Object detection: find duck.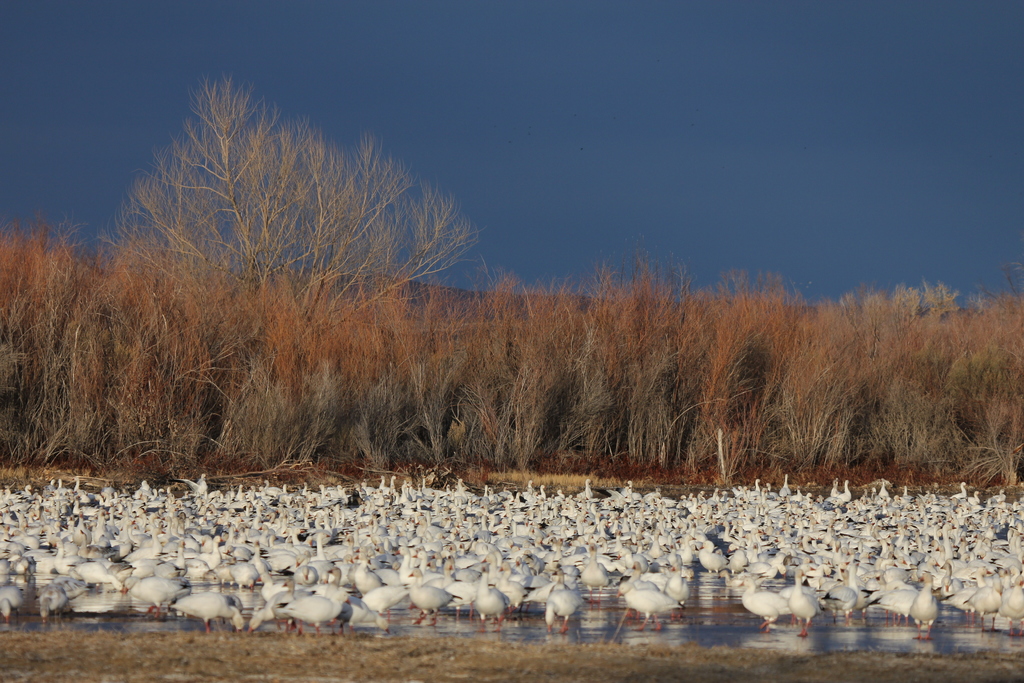
bbox=(614, 579, 678, 636).
